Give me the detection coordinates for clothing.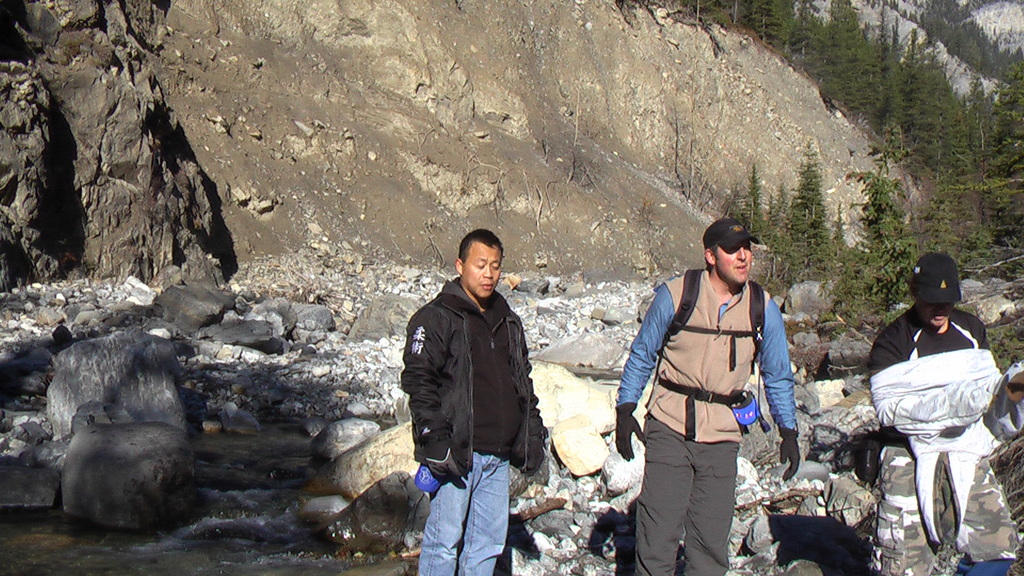
{"left": 870, "top": 276, "right": 1009, "bottom": 557}.
